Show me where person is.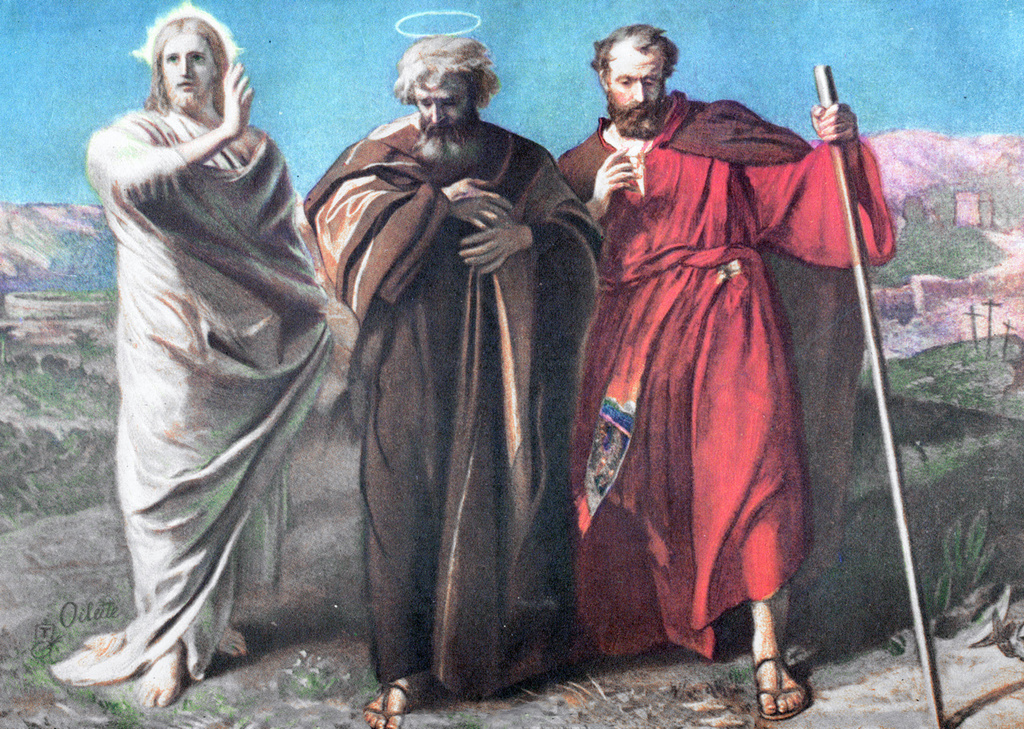
person is at l=560, t=26, r=895, b=721.
